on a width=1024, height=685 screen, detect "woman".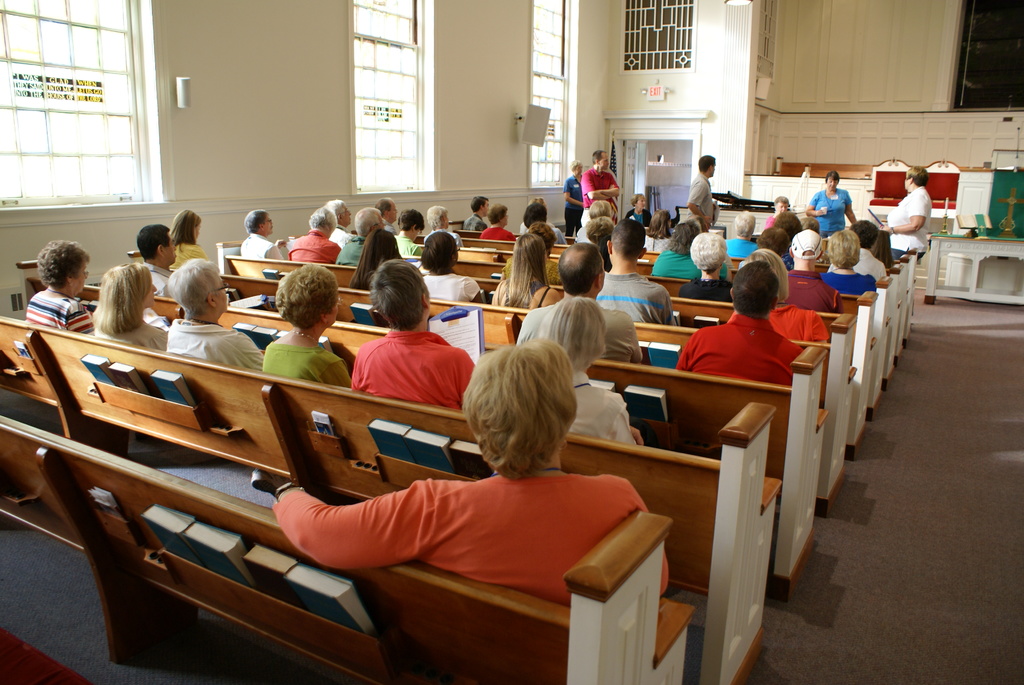
<box>869,230,897,271</box>.
